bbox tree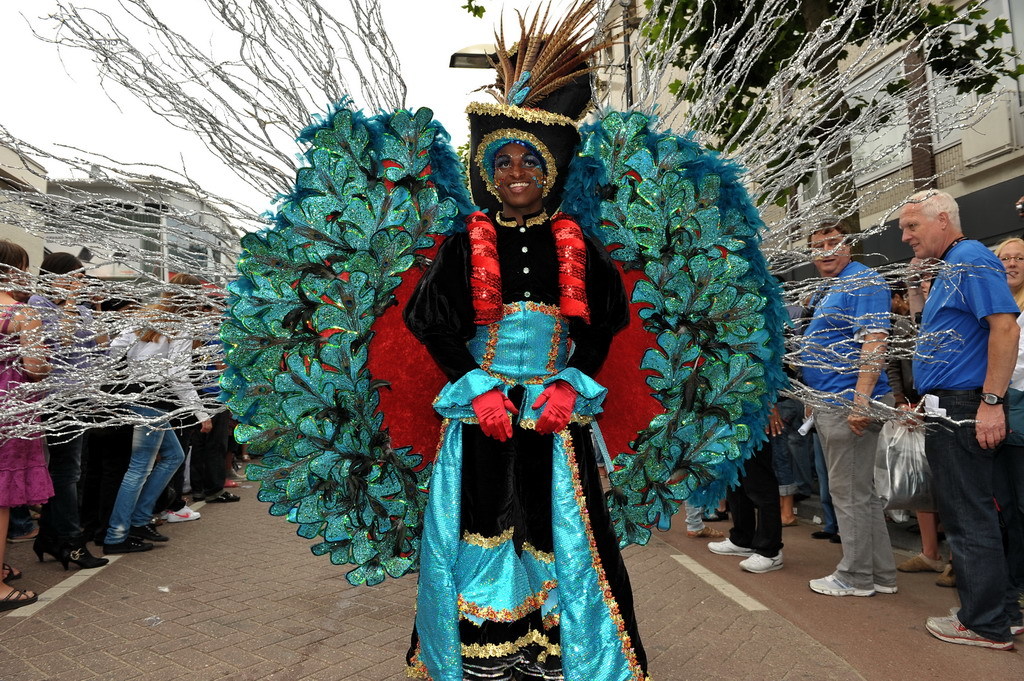
pyautogui.locateOnScreen(634, 0, 1023, 238)
